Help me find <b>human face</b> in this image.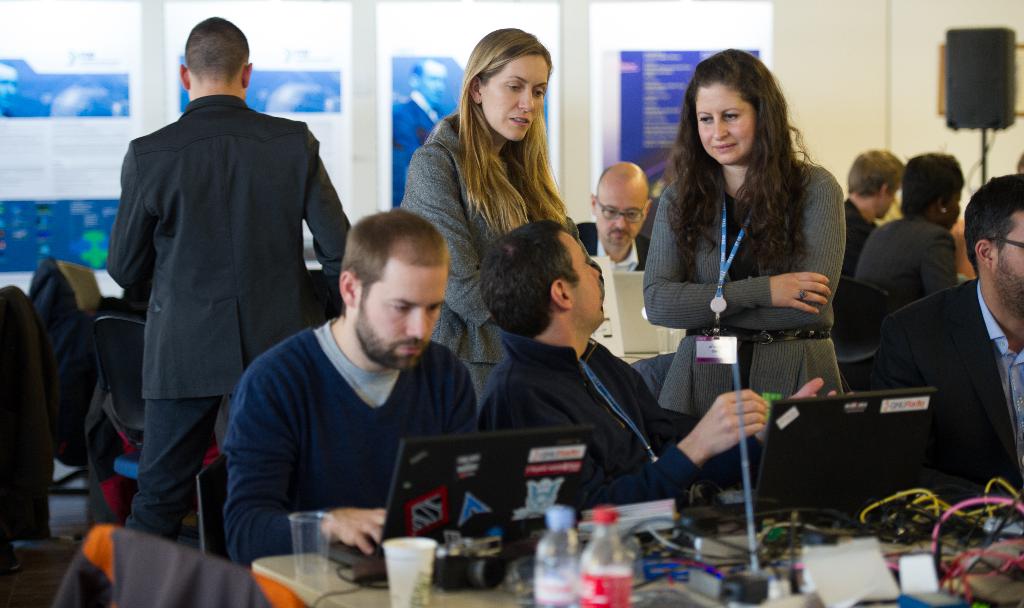
Found it: region(991, 216, 1023, 313).
